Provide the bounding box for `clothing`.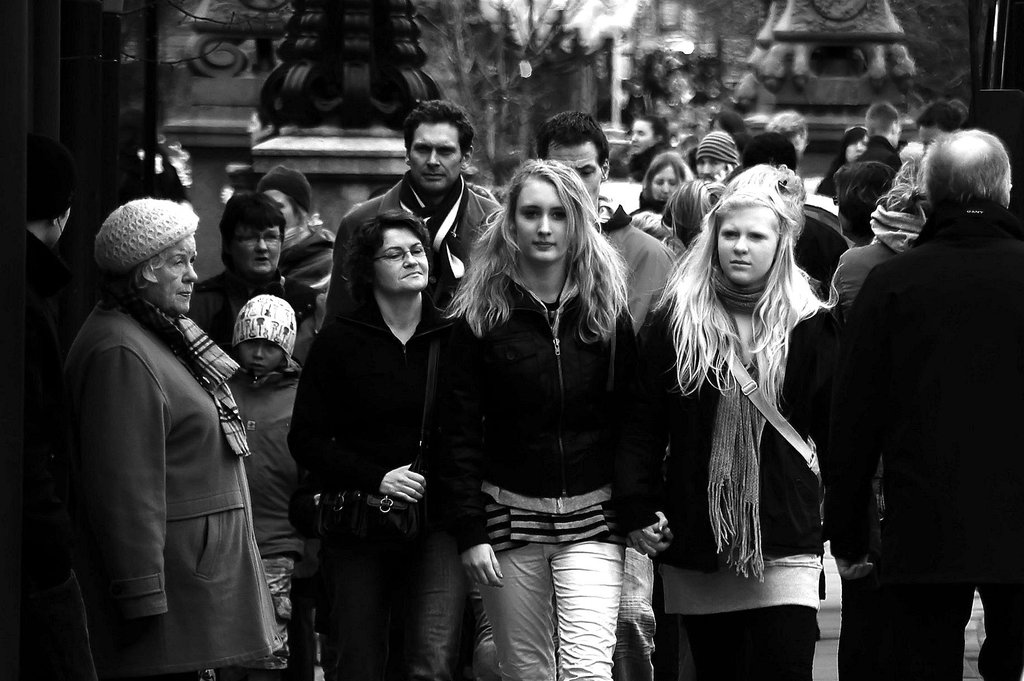
Rect(282, 286, 464, 680).
